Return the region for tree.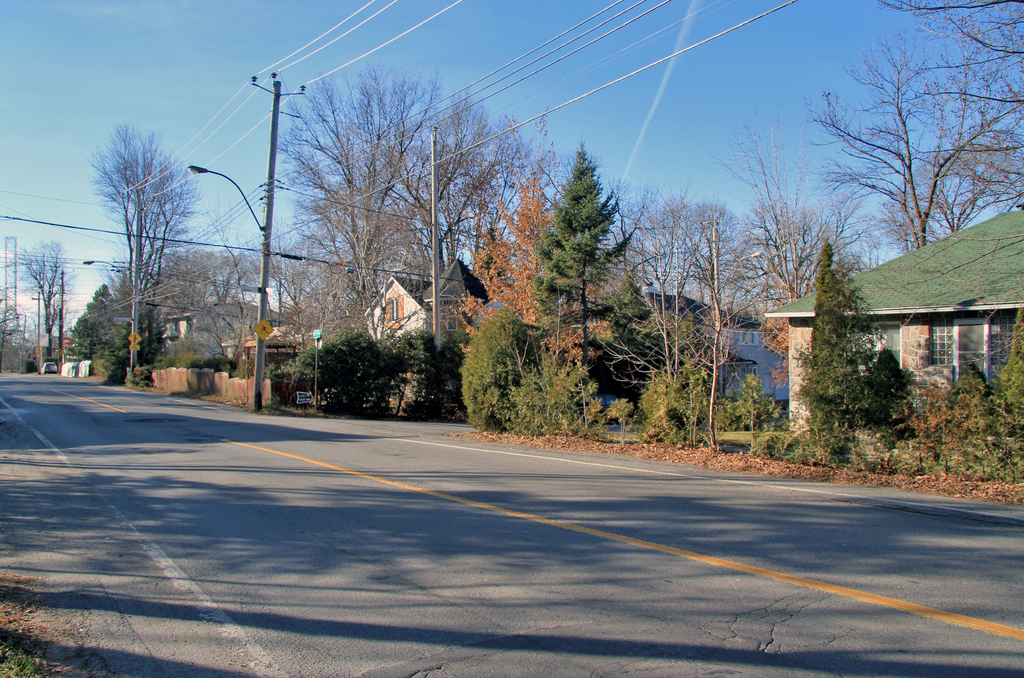
left=717, top=117, right=853, bottom=300.
